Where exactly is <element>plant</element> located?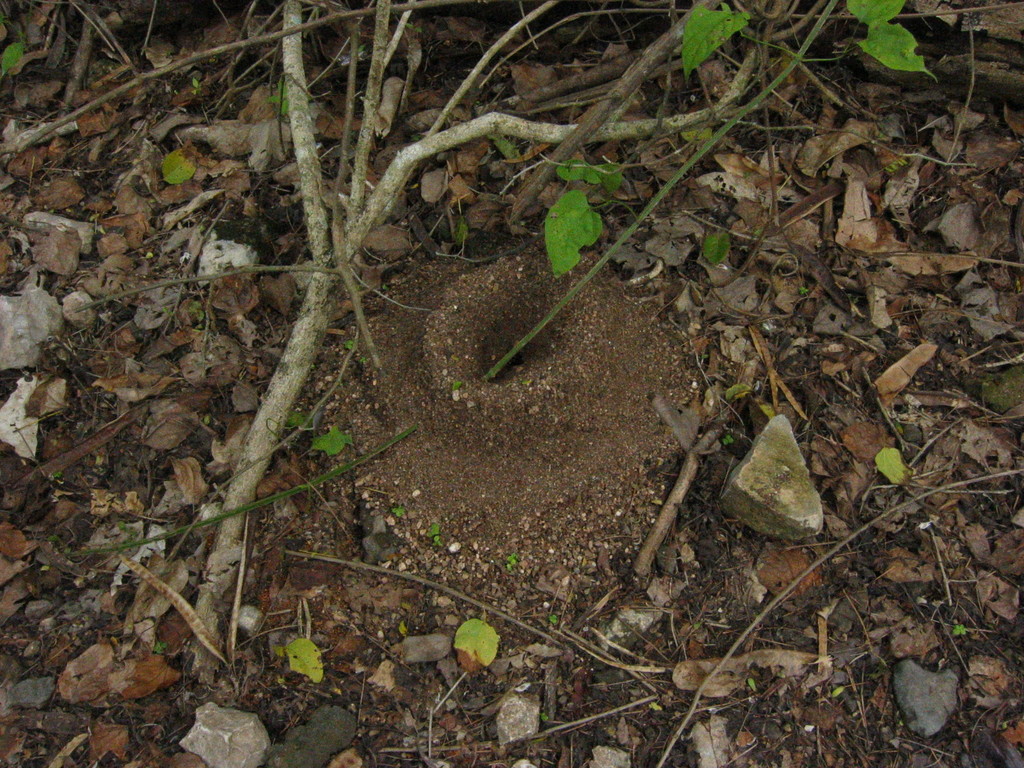
Its bounding box is (390, 506, 408, 520).
